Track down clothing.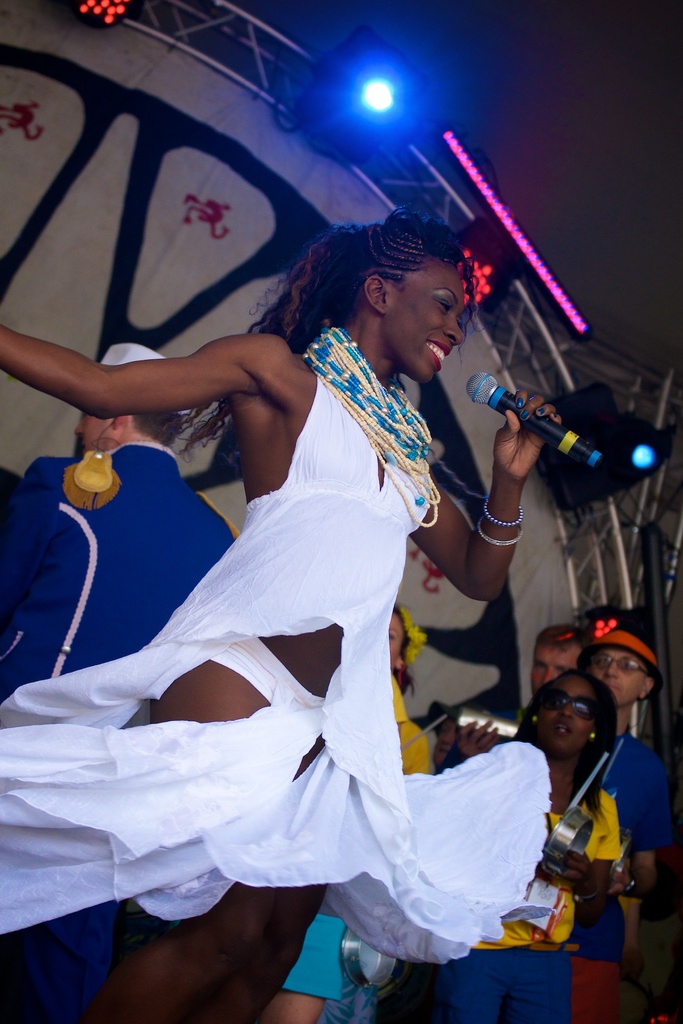
Tracked to l=420, t=792, r=578, b=1023.
